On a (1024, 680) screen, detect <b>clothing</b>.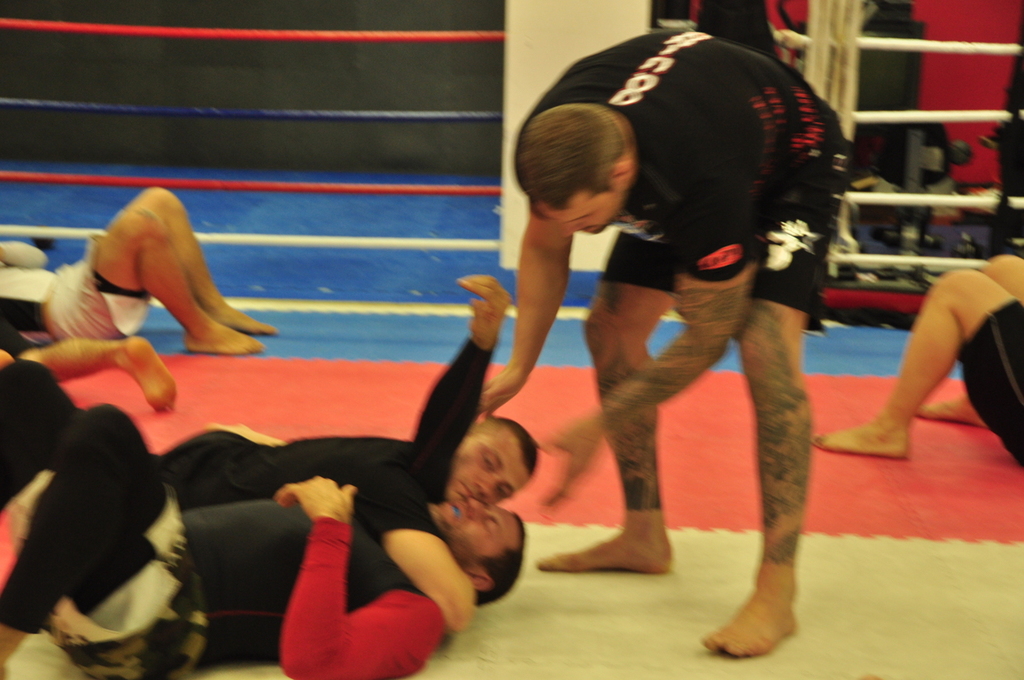
531/28/850/330.
